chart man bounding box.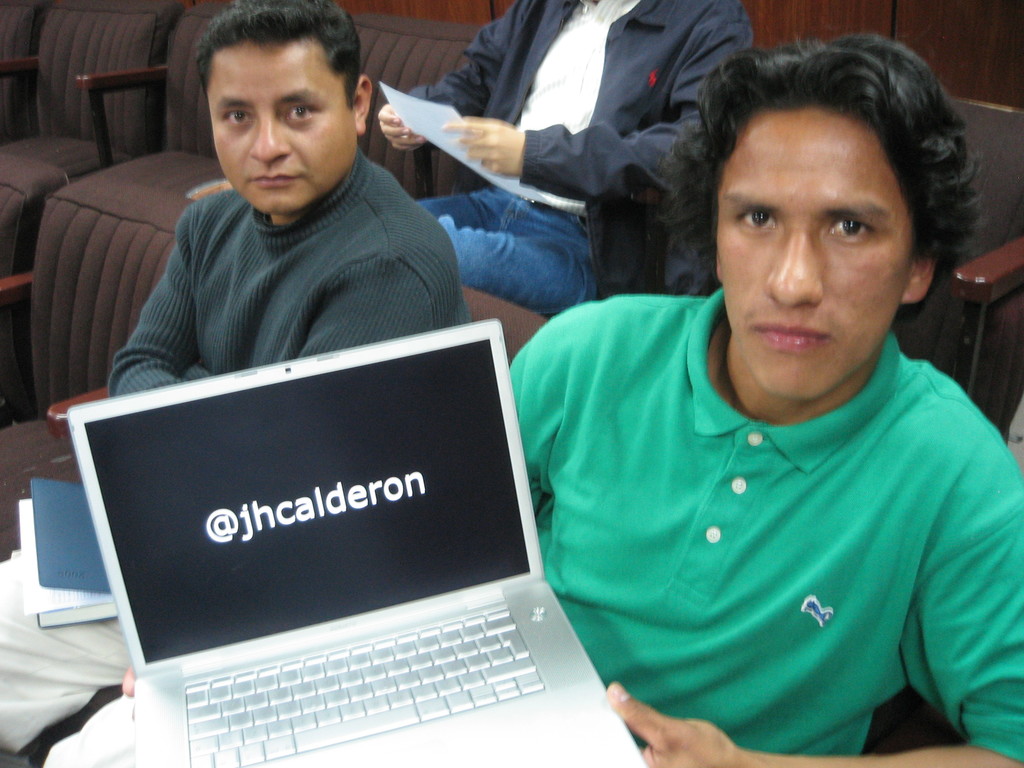
Charted: left=376, top=0, right=756, bottom=321.
